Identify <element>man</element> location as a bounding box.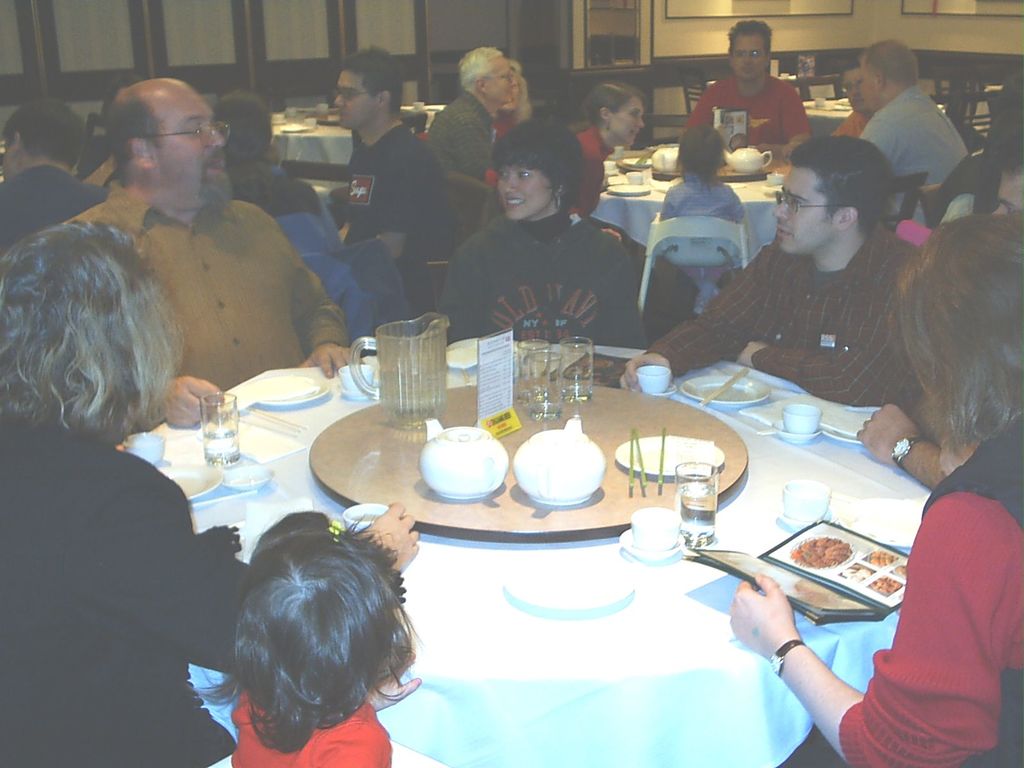
bbox(68, 67, 365, 440).
